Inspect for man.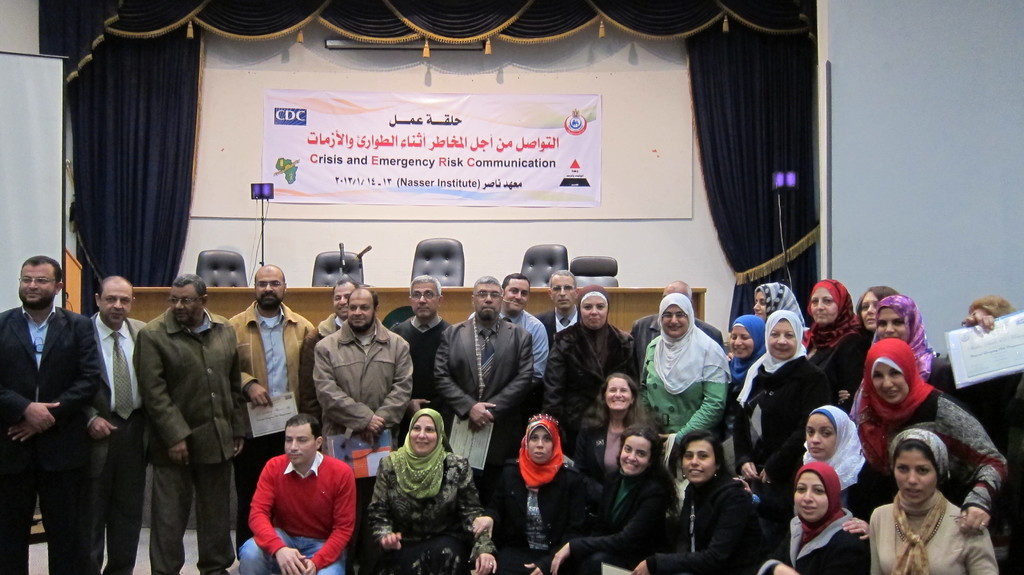
Inspection: bbox=(228, 262, 316, 567).
